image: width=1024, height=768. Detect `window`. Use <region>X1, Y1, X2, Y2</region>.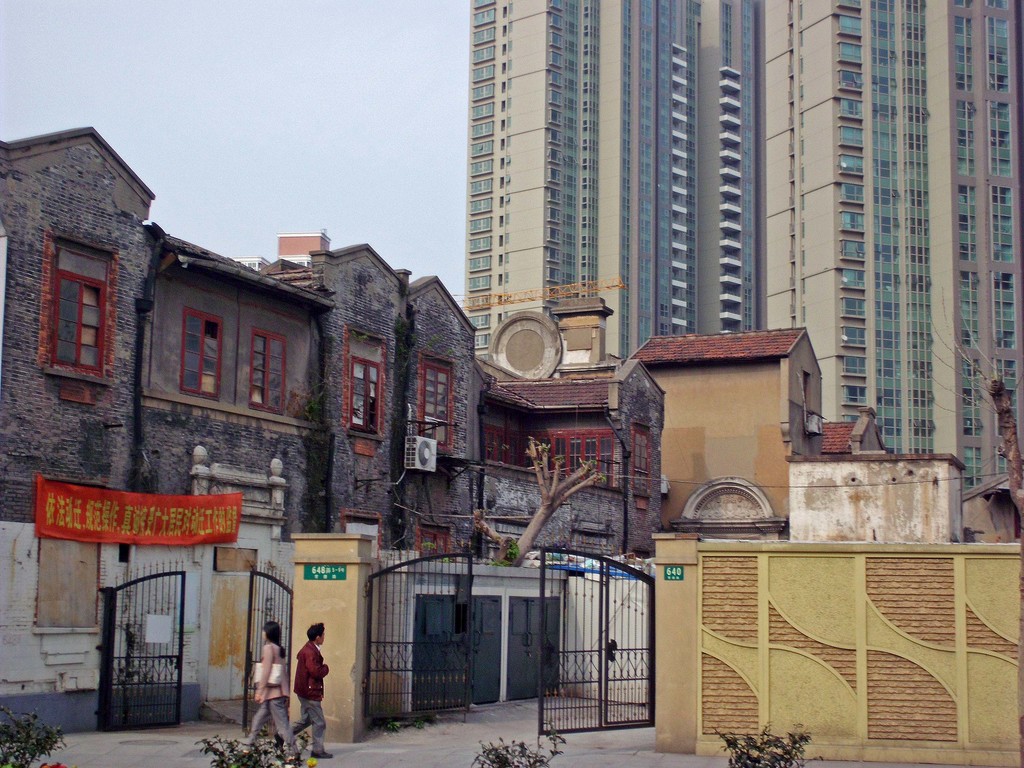
<region>877, 329, 902, 345</region>.
